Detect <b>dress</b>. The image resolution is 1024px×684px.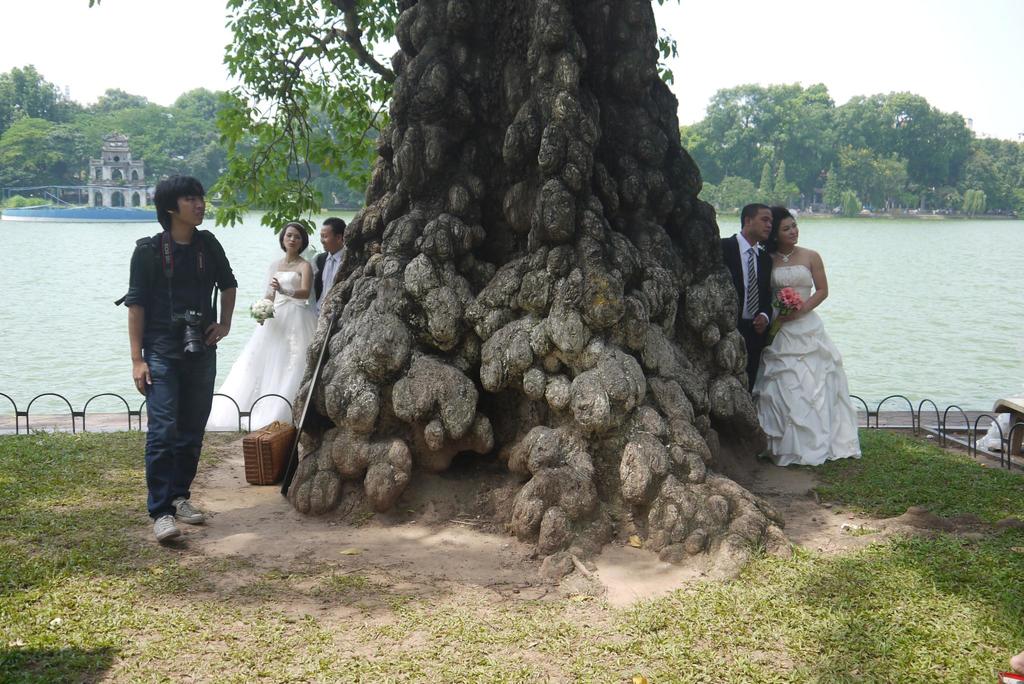
BBox(749, 265, 860, 468).
